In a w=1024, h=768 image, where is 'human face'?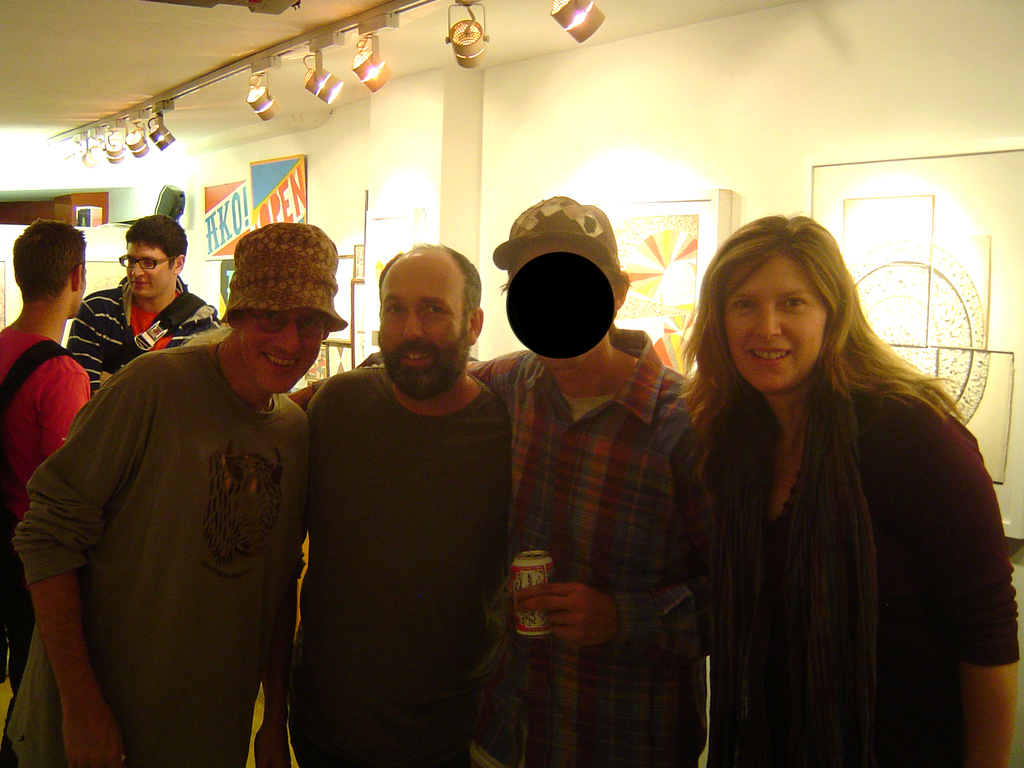
[x1=378, y1=265, x2=464, y2=379].
